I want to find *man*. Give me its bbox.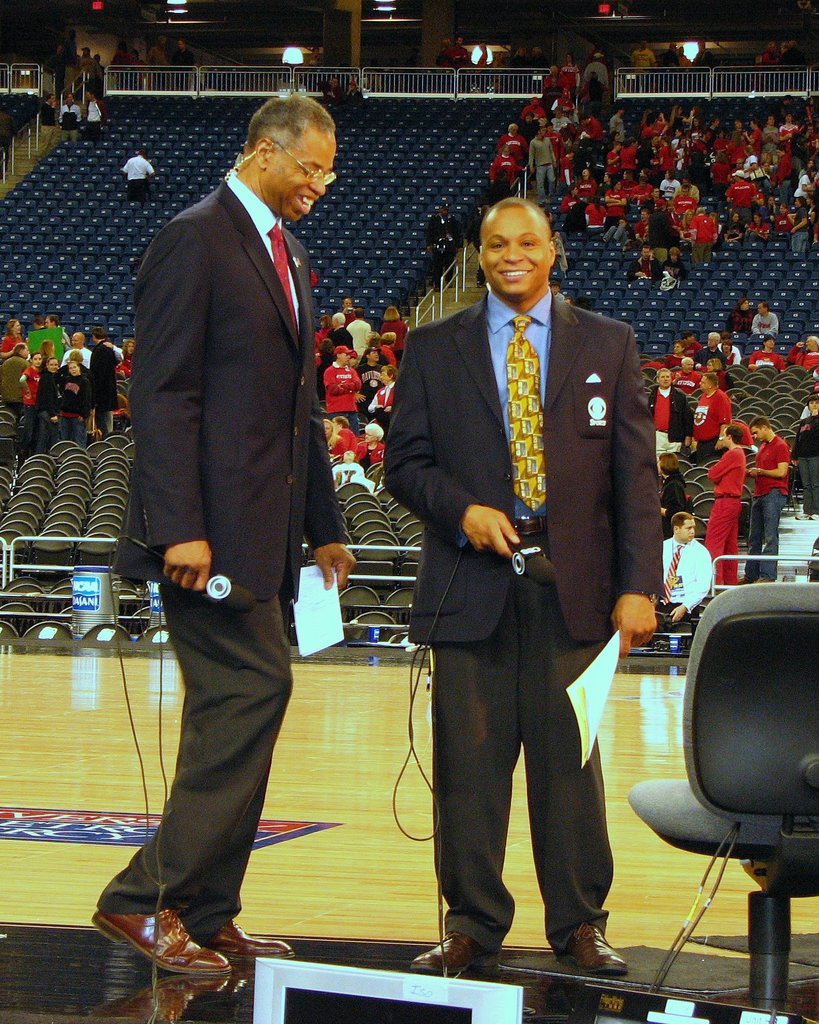
select_region(382, 197, 662, 980).
